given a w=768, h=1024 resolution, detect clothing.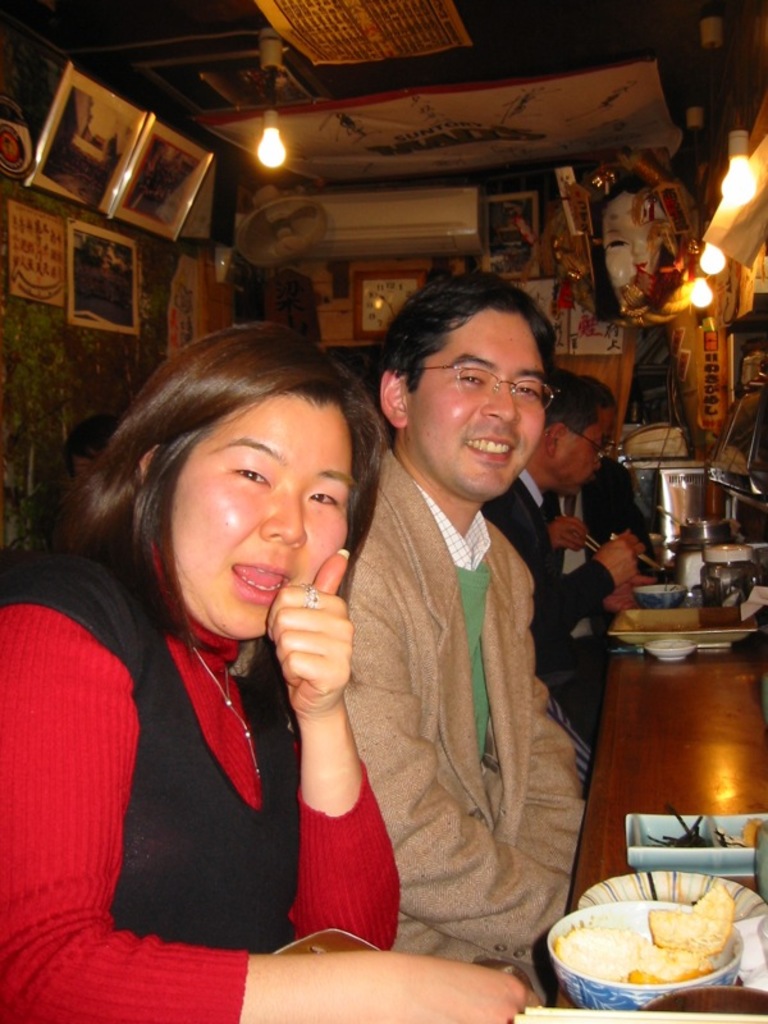
(581,460,660,567).
